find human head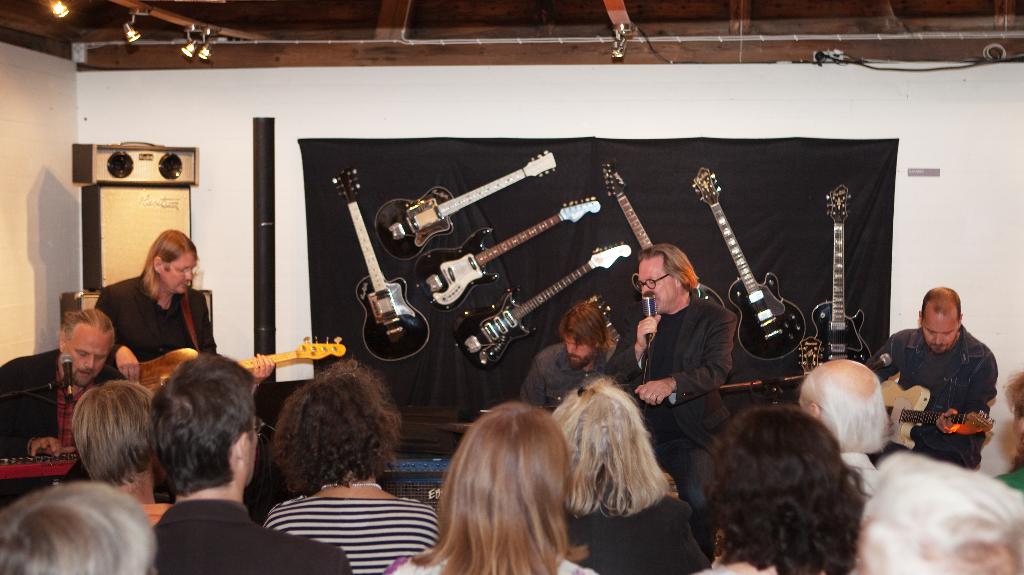
rect(635, 241, 696, 314)
